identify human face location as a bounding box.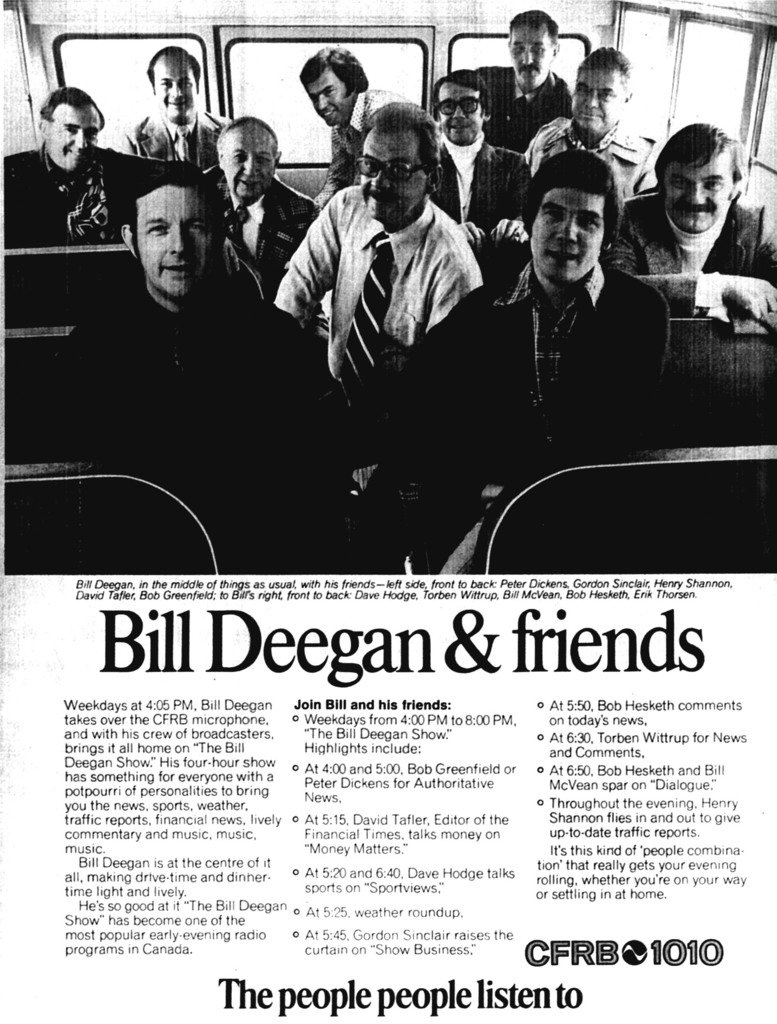
{"x1": 357, "y1": 131, "x2": 422, "y2": 216}.
